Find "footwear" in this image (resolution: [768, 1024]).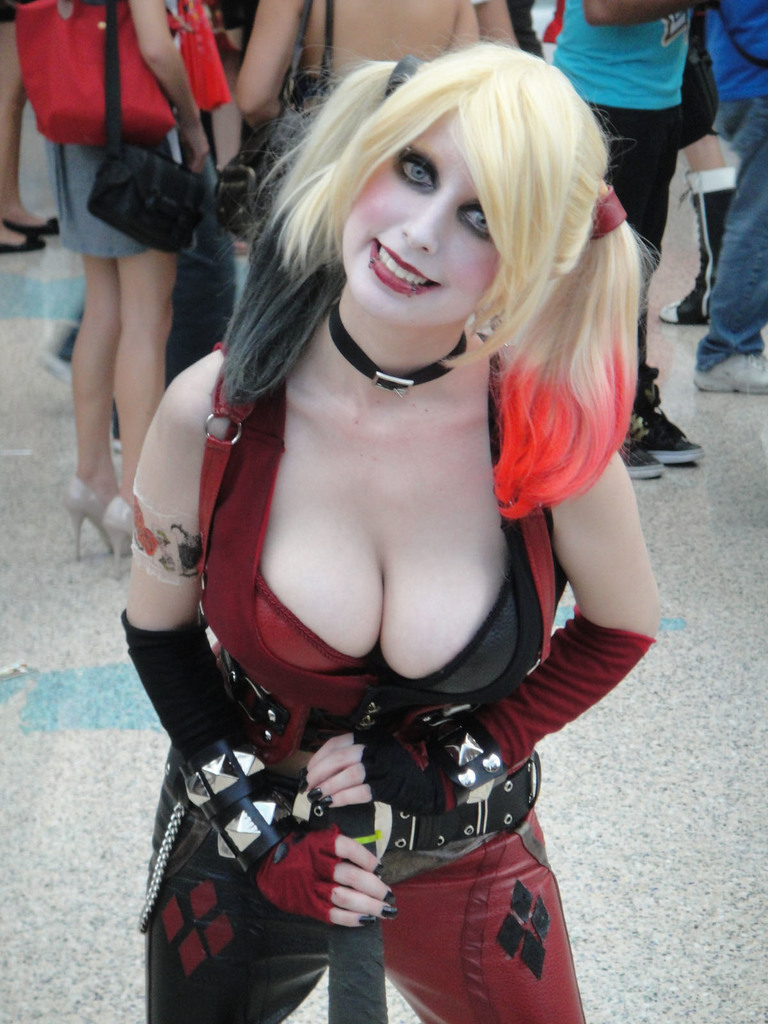
619 445 659 479.
